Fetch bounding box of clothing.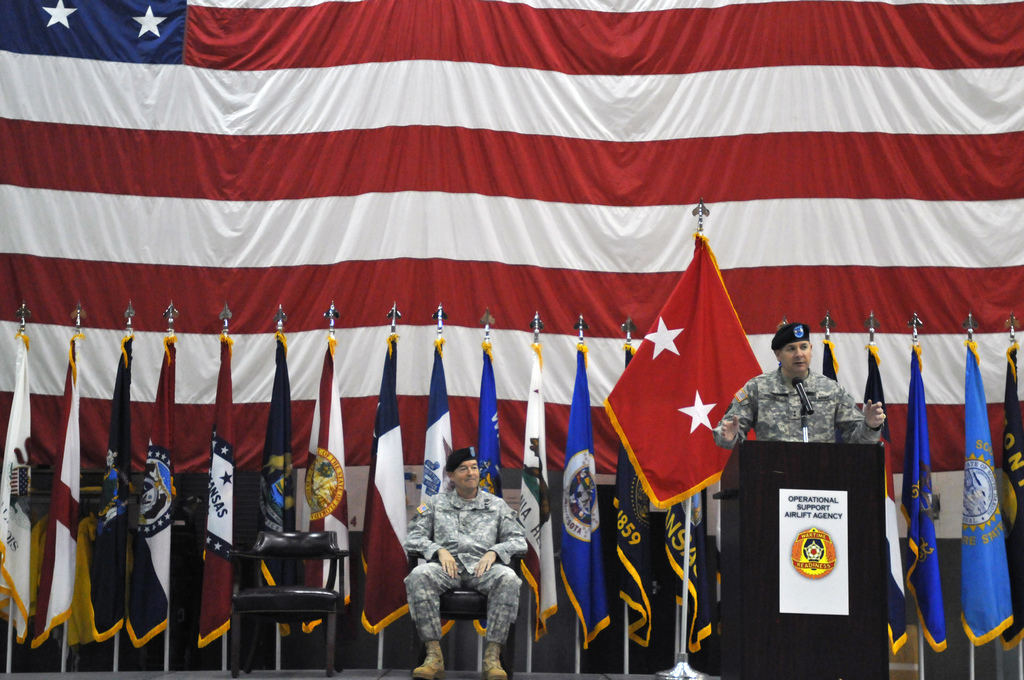
Bbox: crop(708, 360, 888, 449).
